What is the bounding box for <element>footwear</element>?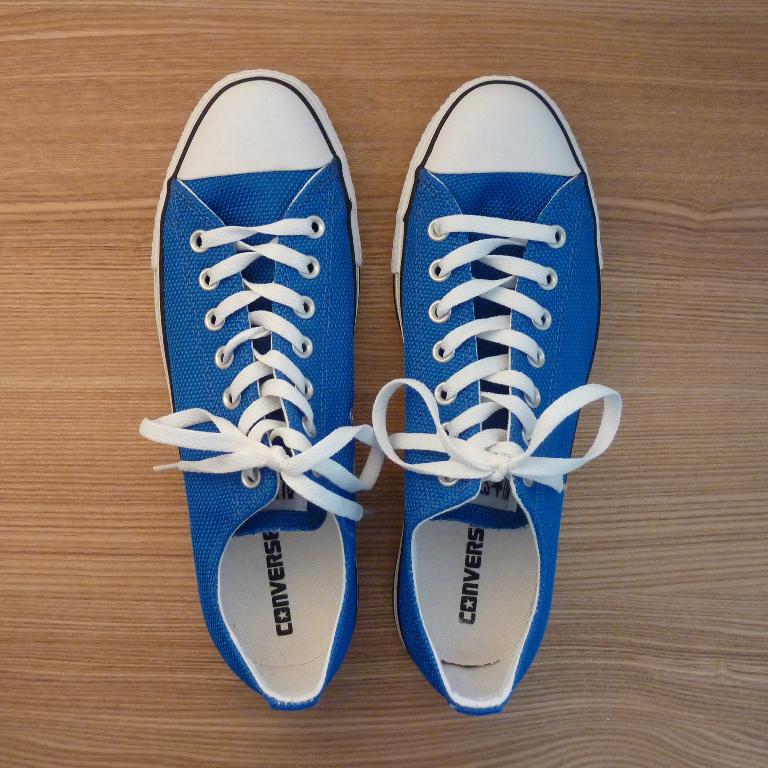
[372, 45, 619, 745].
